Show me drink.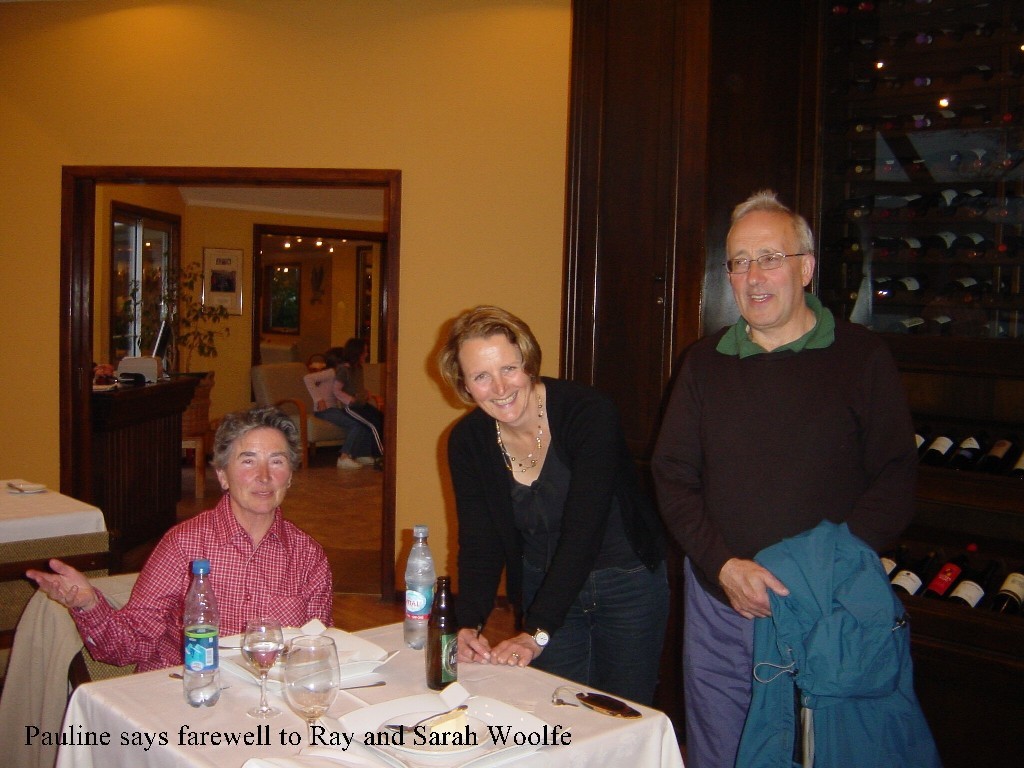
drink is here: [left=184, top=556, right=223, bottom=705].
